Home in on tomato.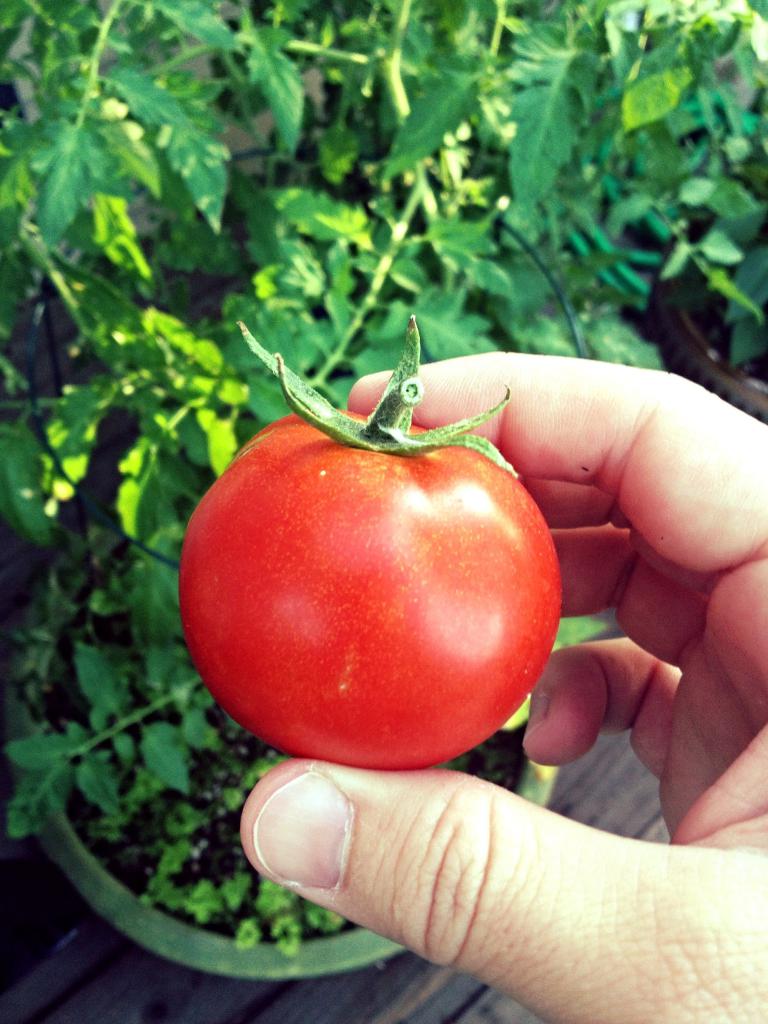
Homed in at [174, 318, 563, 772].
